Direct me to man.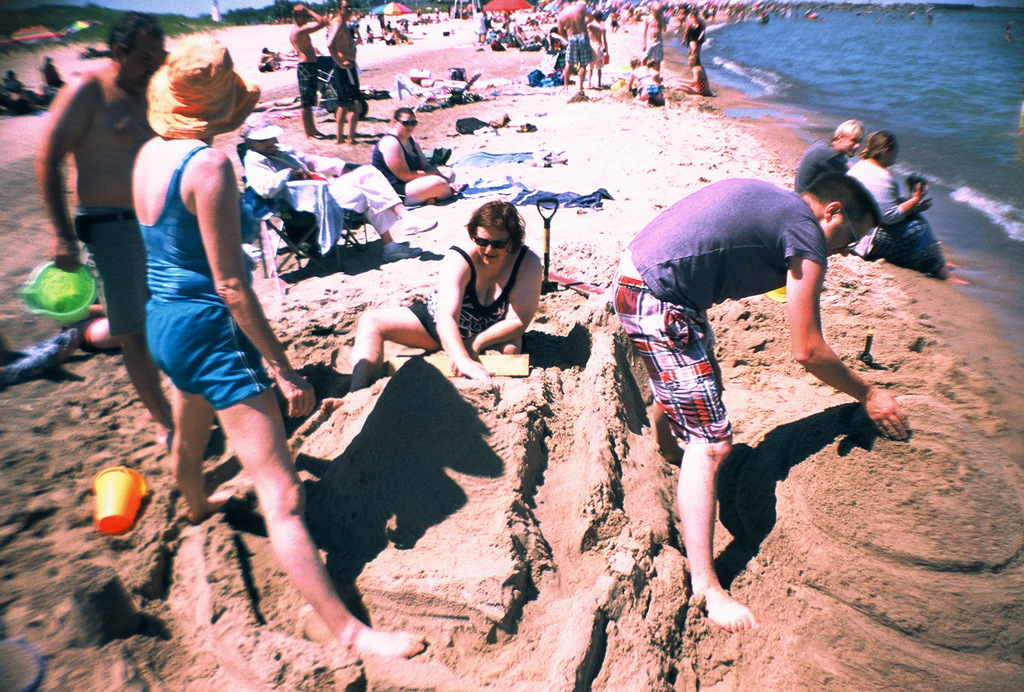
Direction: l=237, t=110, r=436, b=256.
